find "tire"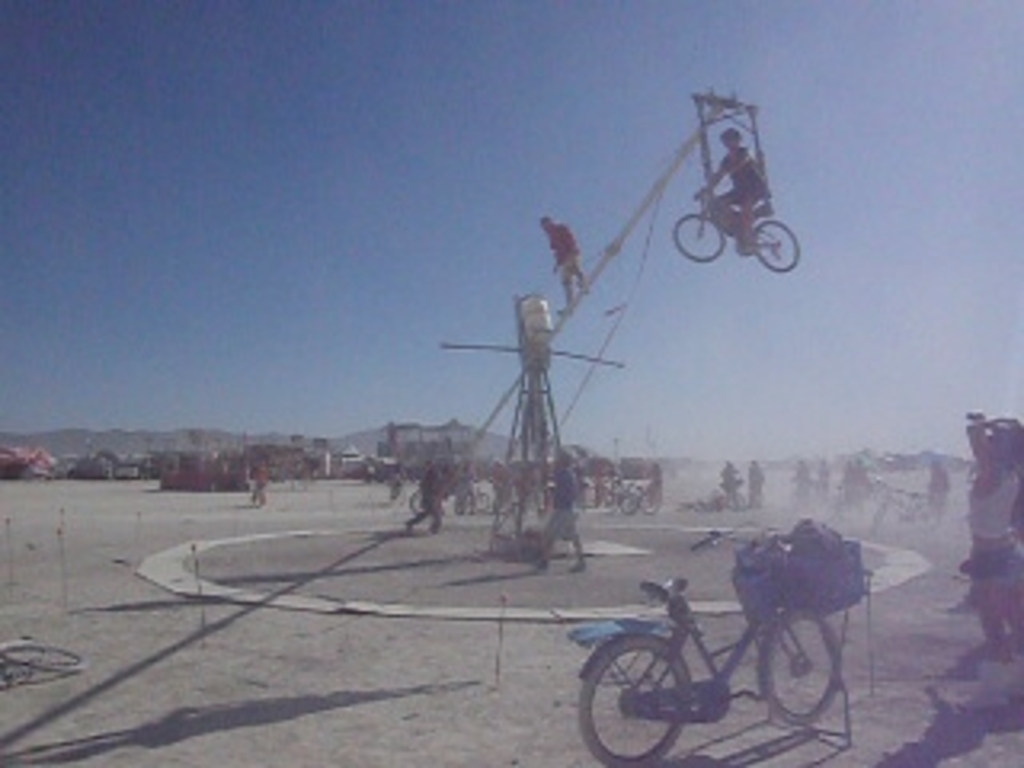
0:643:90:675
